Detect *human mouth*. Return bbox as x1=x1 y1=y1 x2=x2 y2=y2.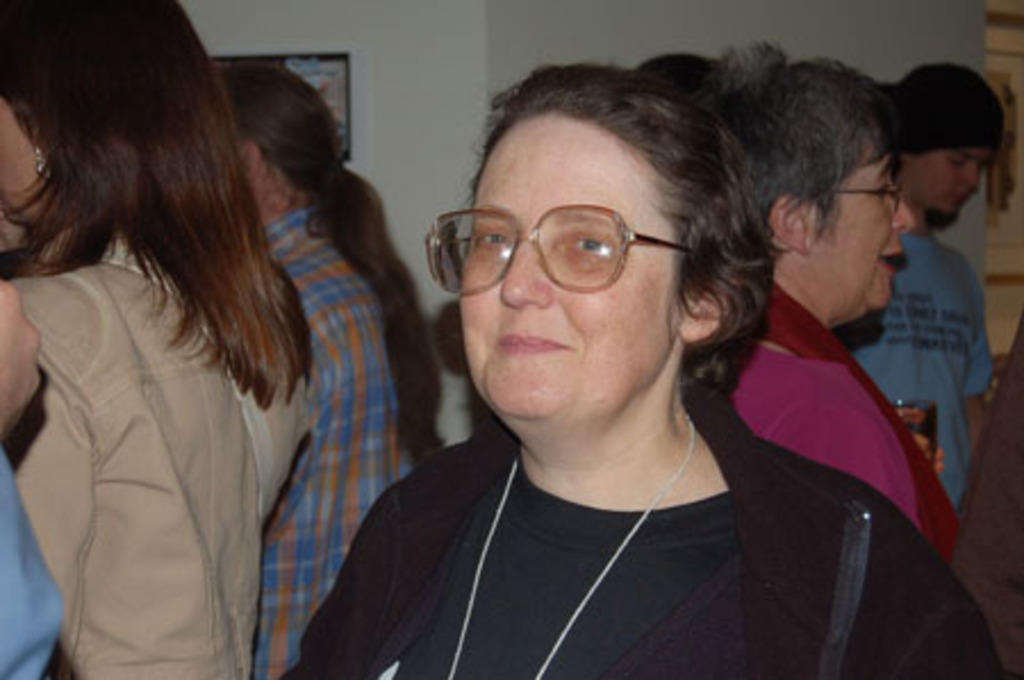
x1=876 y1=241 x2=903 y2=277.
